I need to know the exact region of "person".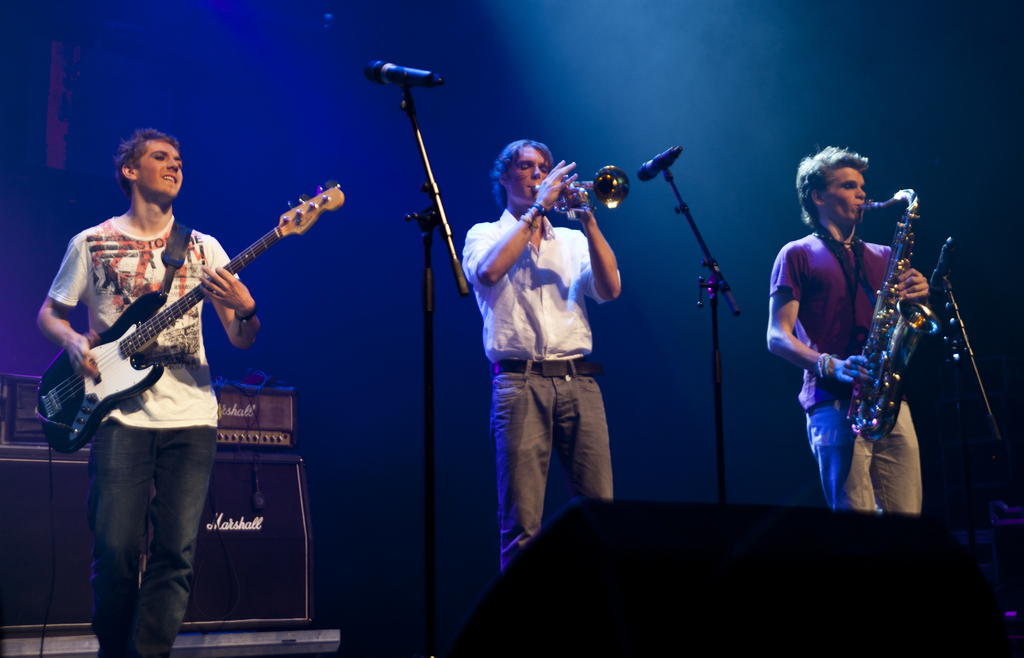
Region: 763 126 954 550.
